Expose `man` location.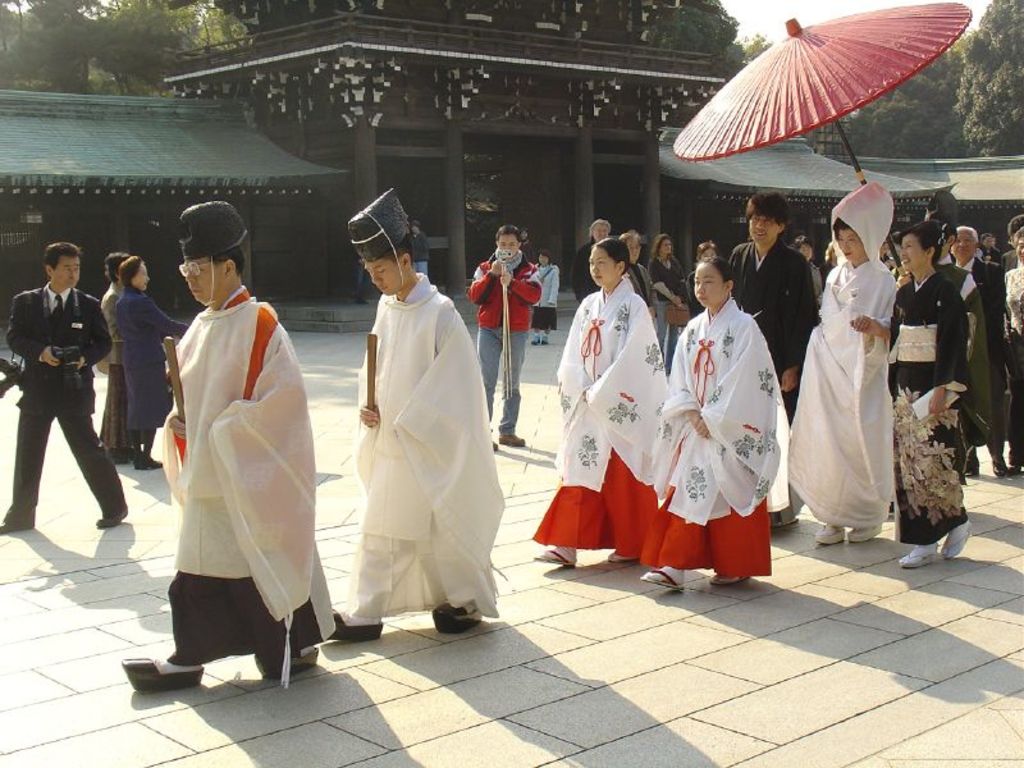
Exposed at bbox=(728, 191, 823, 532).
